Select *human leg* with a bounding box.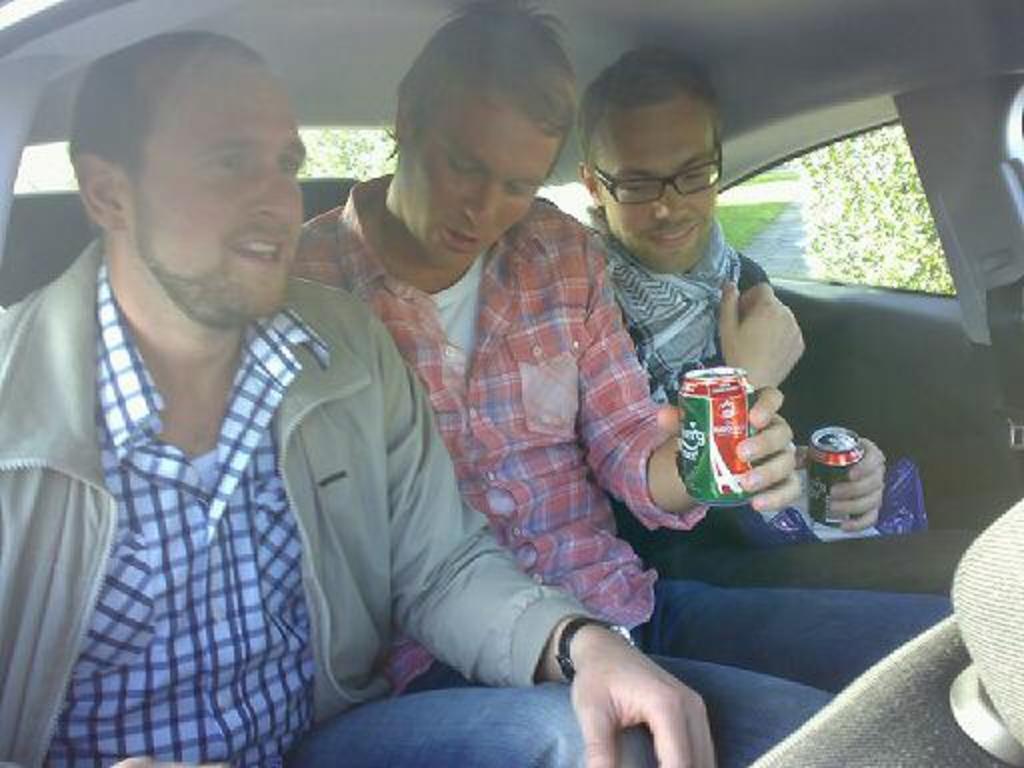
bbox(646, 536, 966, 598).
